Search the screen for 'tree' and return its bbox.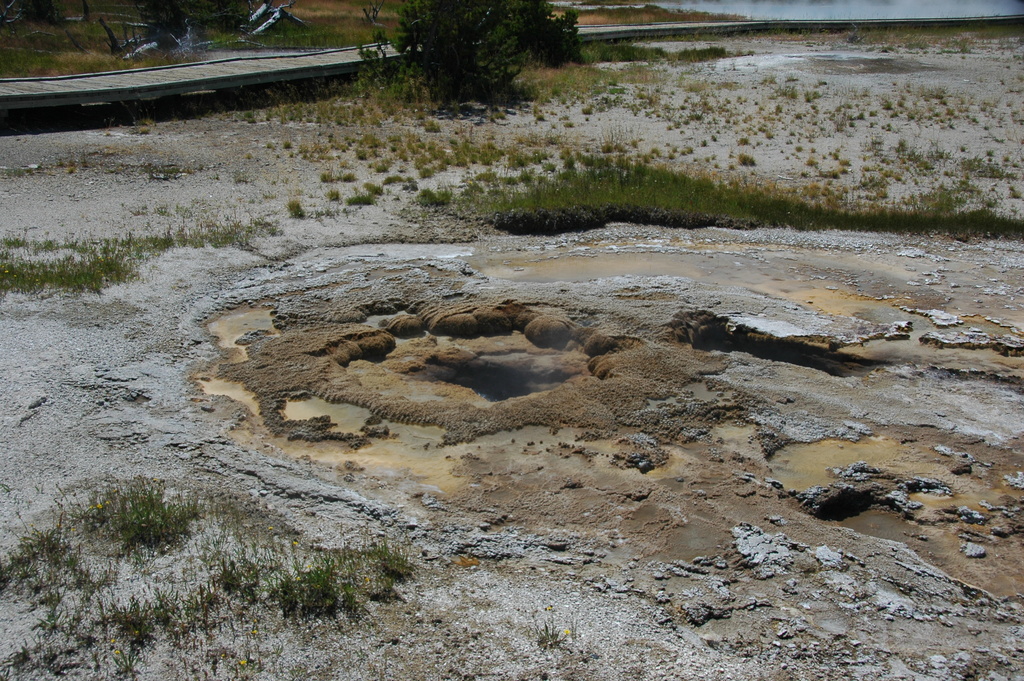
Found: {"left": 343, "top": 7, "right": 614, "bottom": 101}.
